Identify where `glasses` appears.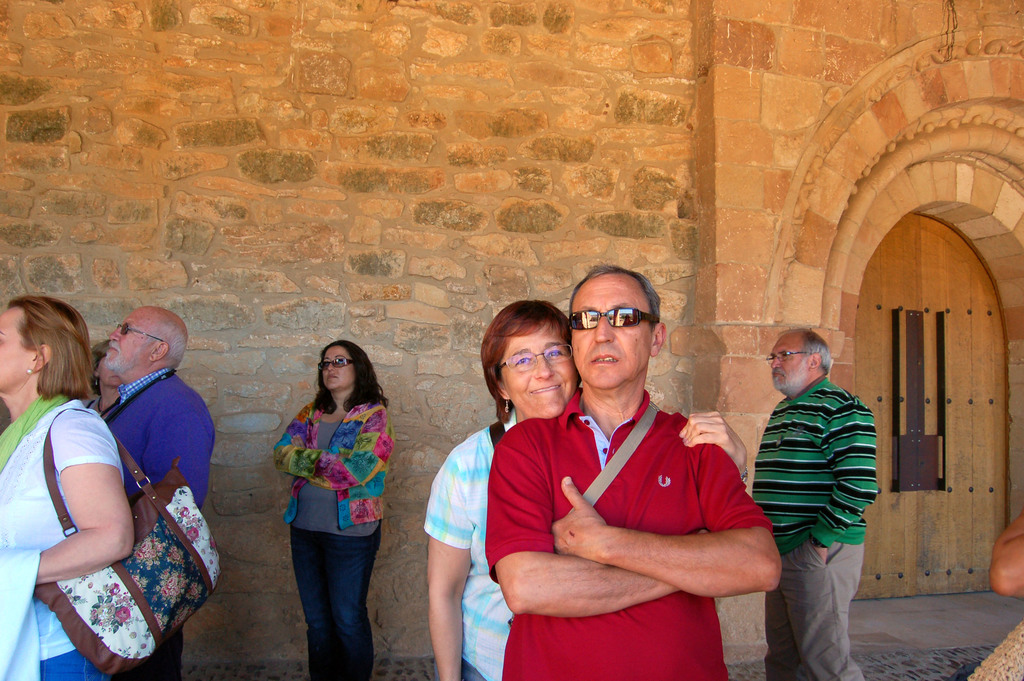
Appears at <bbox>317, 355, 362, 375</bbox>.
